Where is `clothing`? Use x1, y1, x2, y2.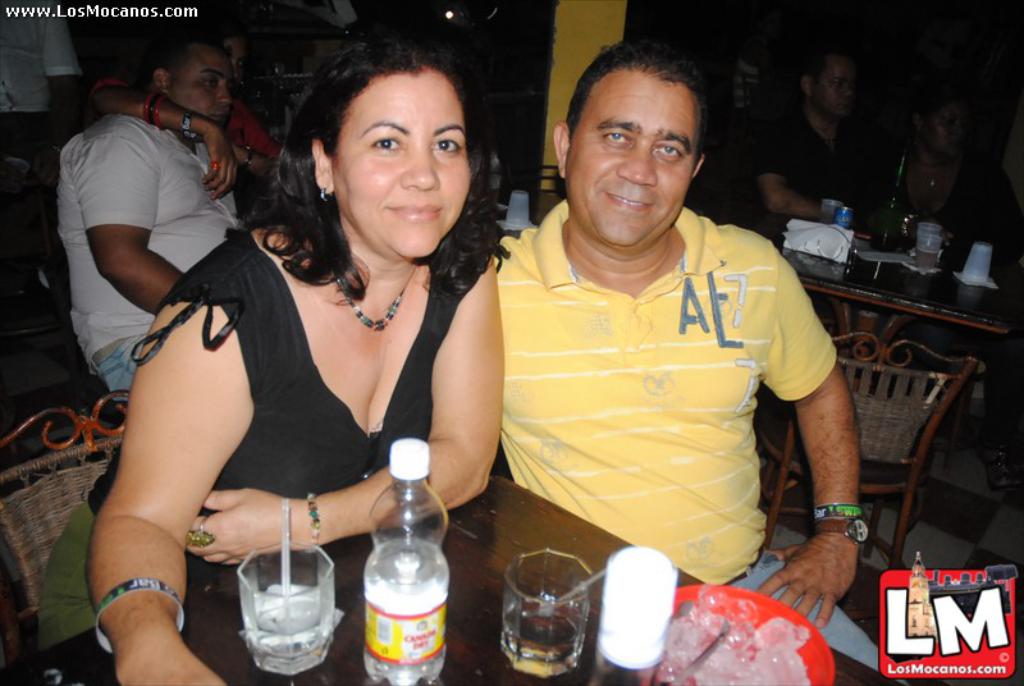
494, 201, 908, 683.
